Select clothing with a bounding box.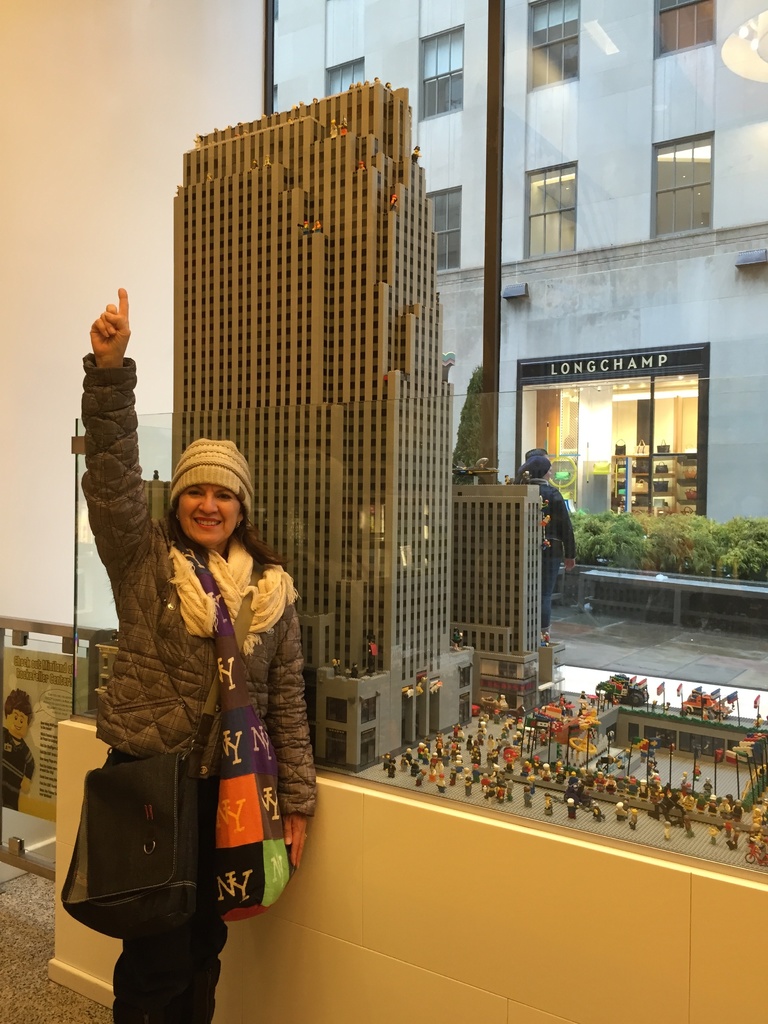
81,357,310,1023.
